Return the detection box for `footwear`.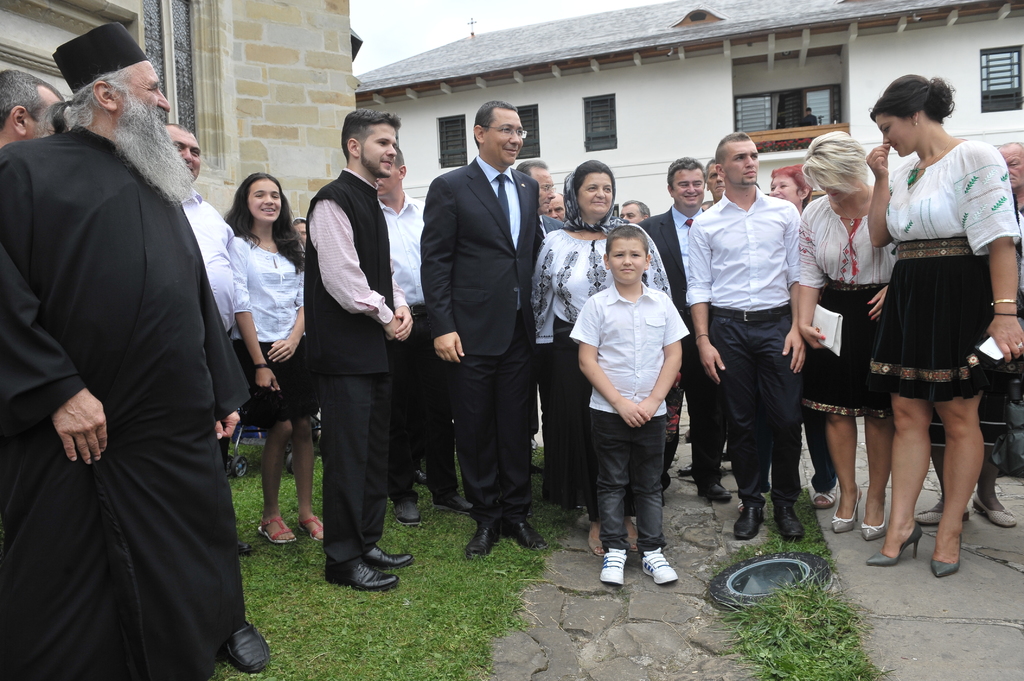
x1=435, y1=492, x2=475, y2=513.
